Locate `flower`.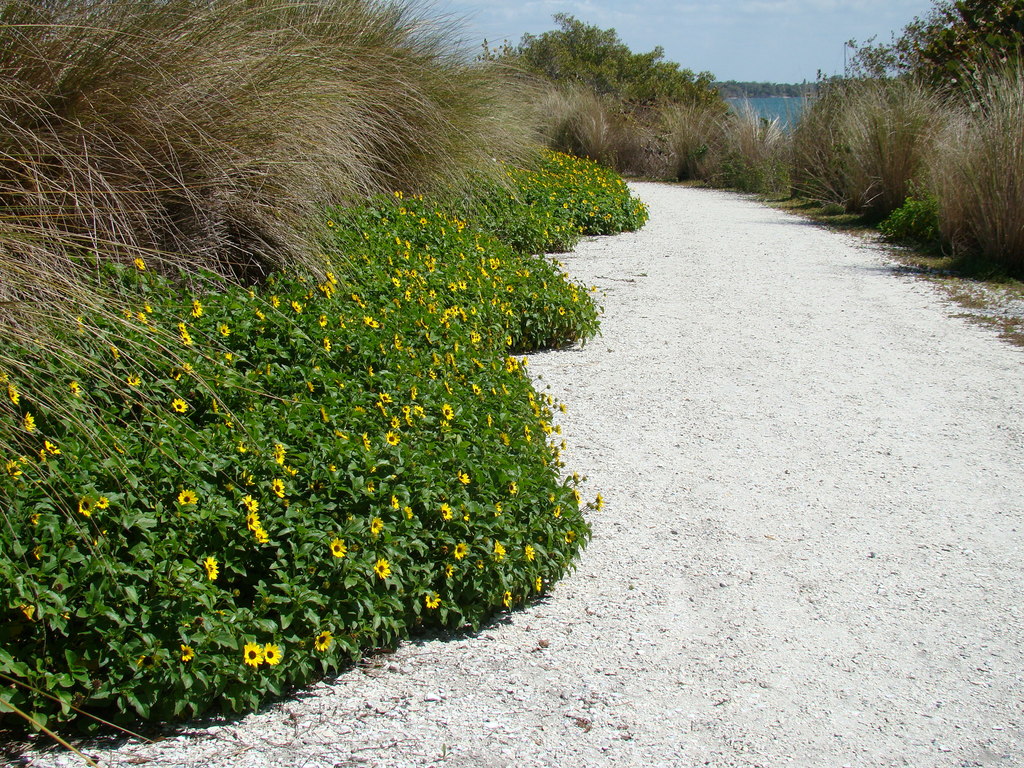
Bounding box: BBox(100, 500, 115, 505).
